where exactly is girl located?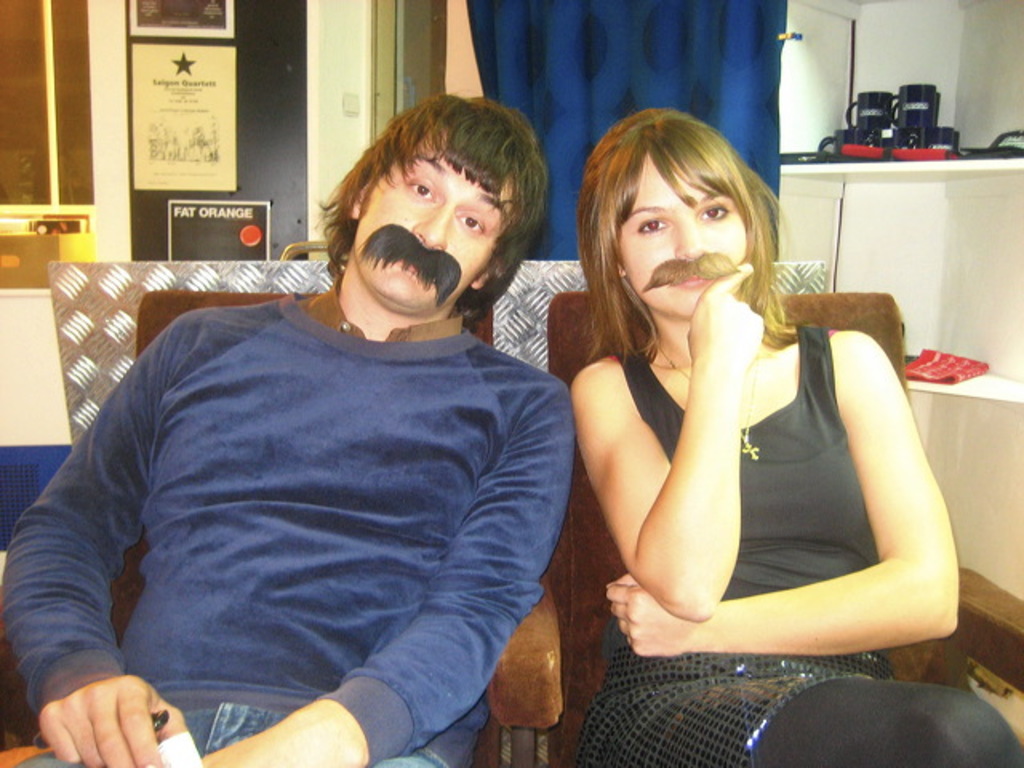
Its bounding box is region(570, 109, 1022, 762).
